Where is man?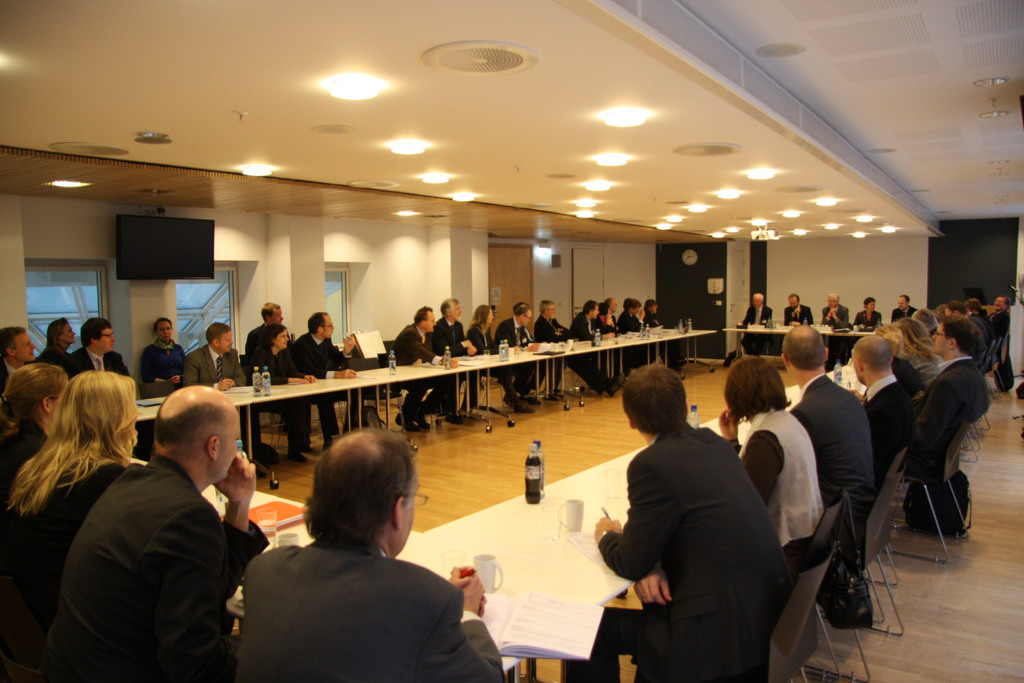
(left=52, top=350, right=277, bottom=682).
